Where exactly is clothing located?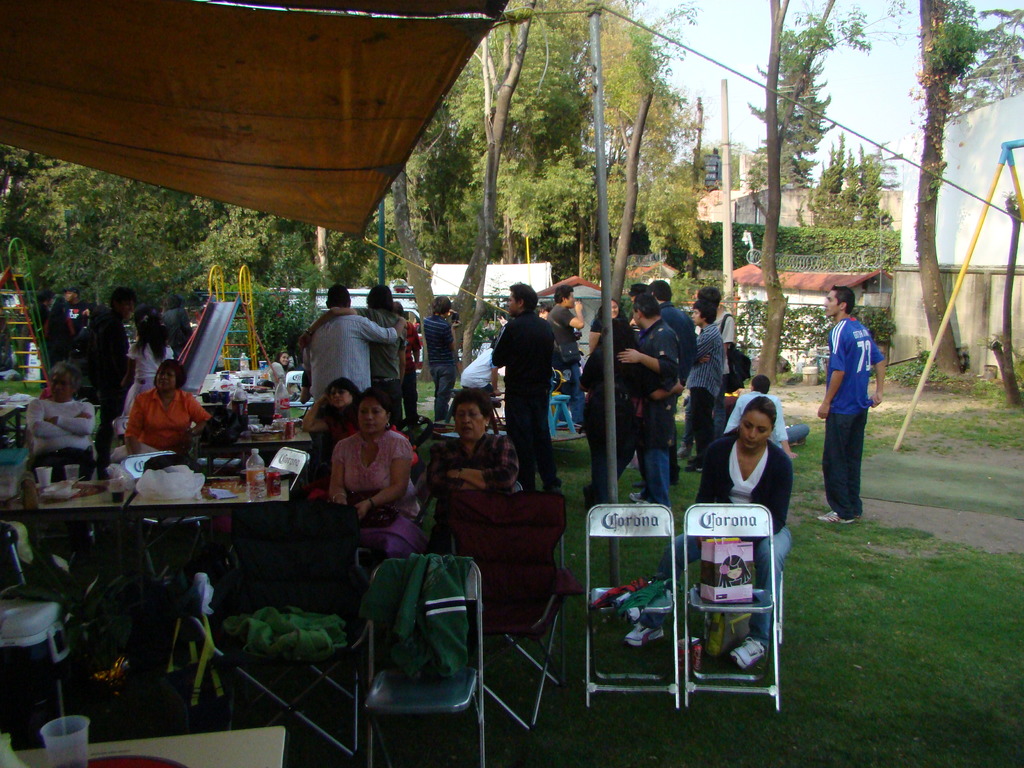
Its bounding box is <bbox>682, 307, 735, 450</bbox>.
